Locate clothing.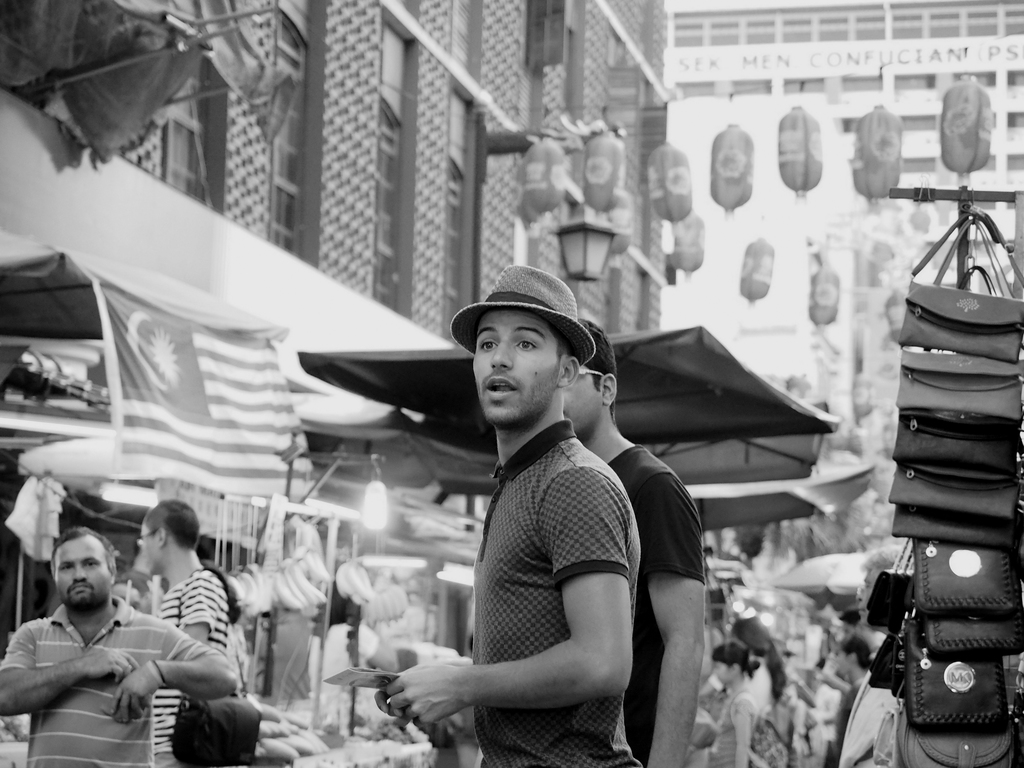
Bounding box: <box>706,689,760,767</box>.
